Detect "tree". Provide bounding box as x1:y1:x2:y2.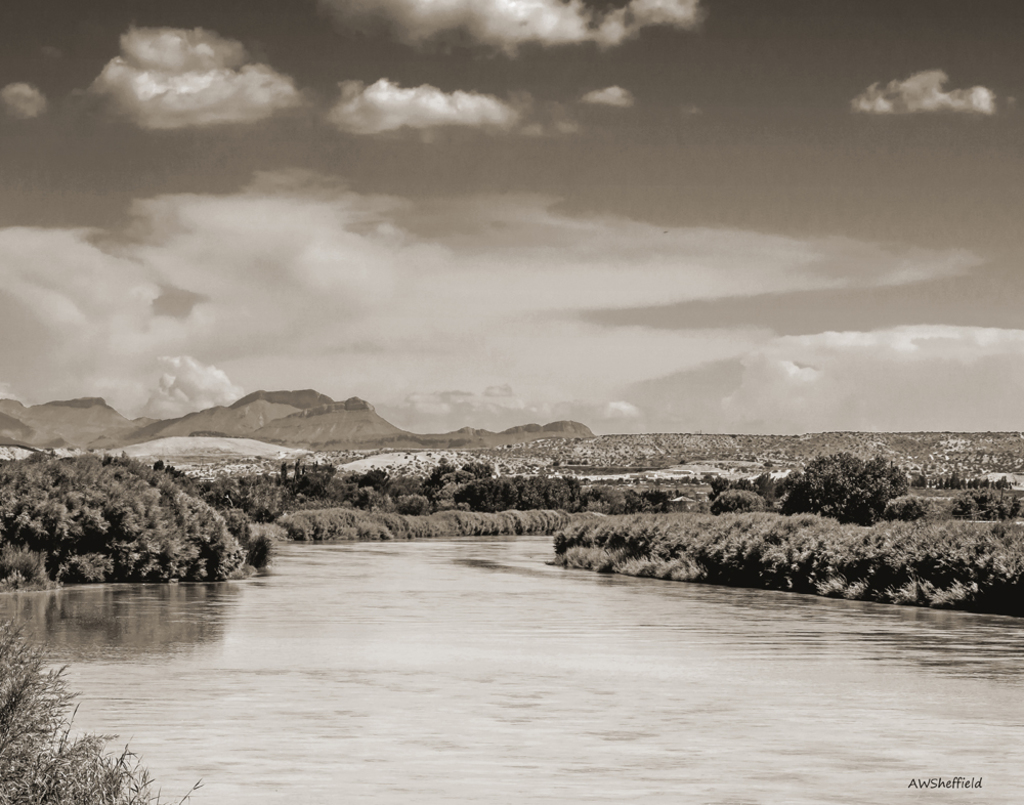
0:447:201:604.
